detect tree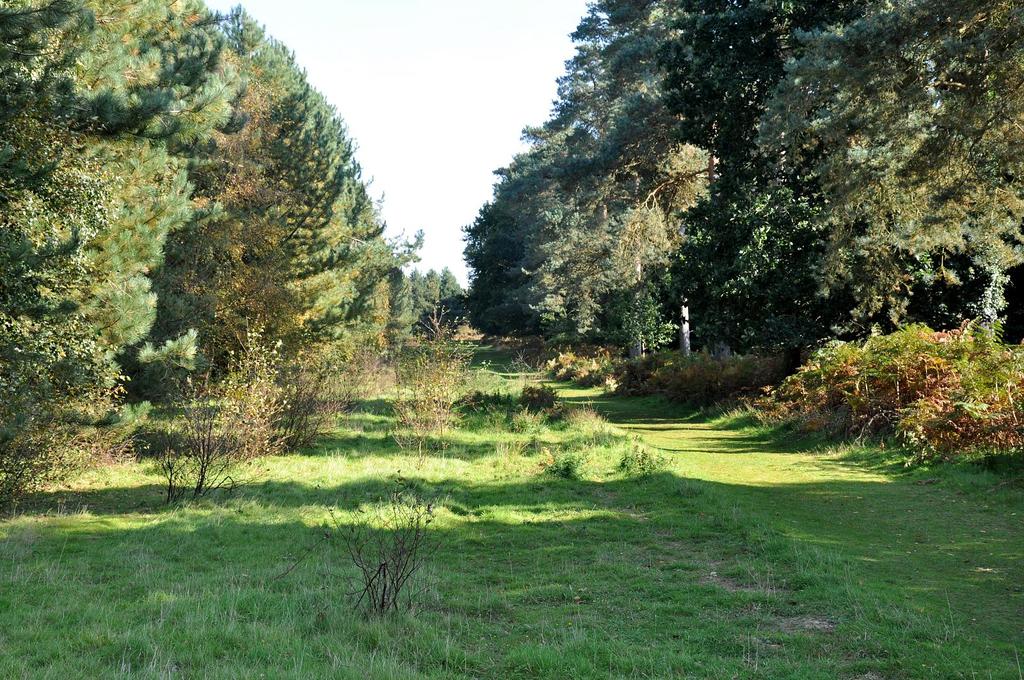
(422,267,467,350)
